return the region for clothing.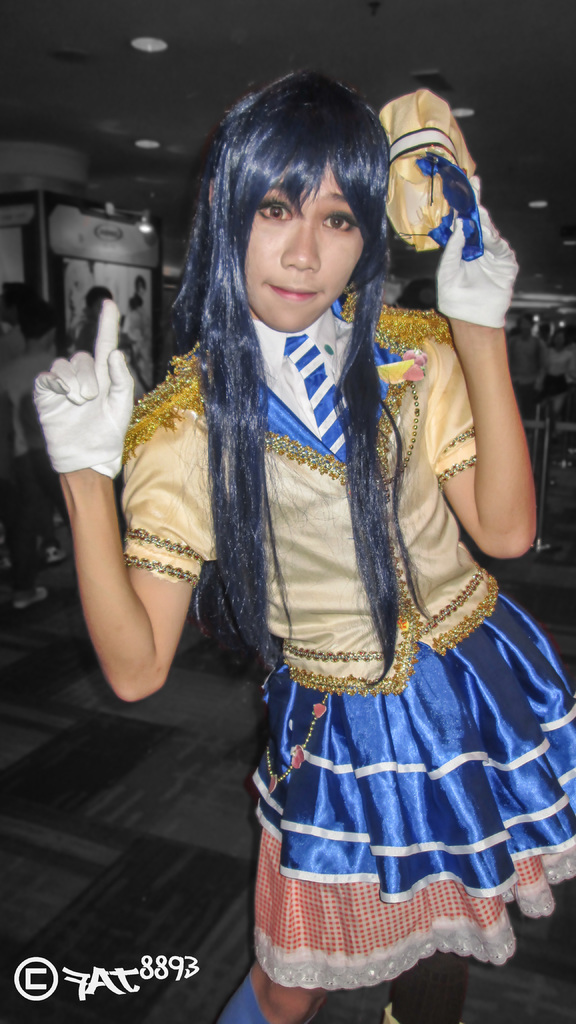
102, 283, 575, 1023.
